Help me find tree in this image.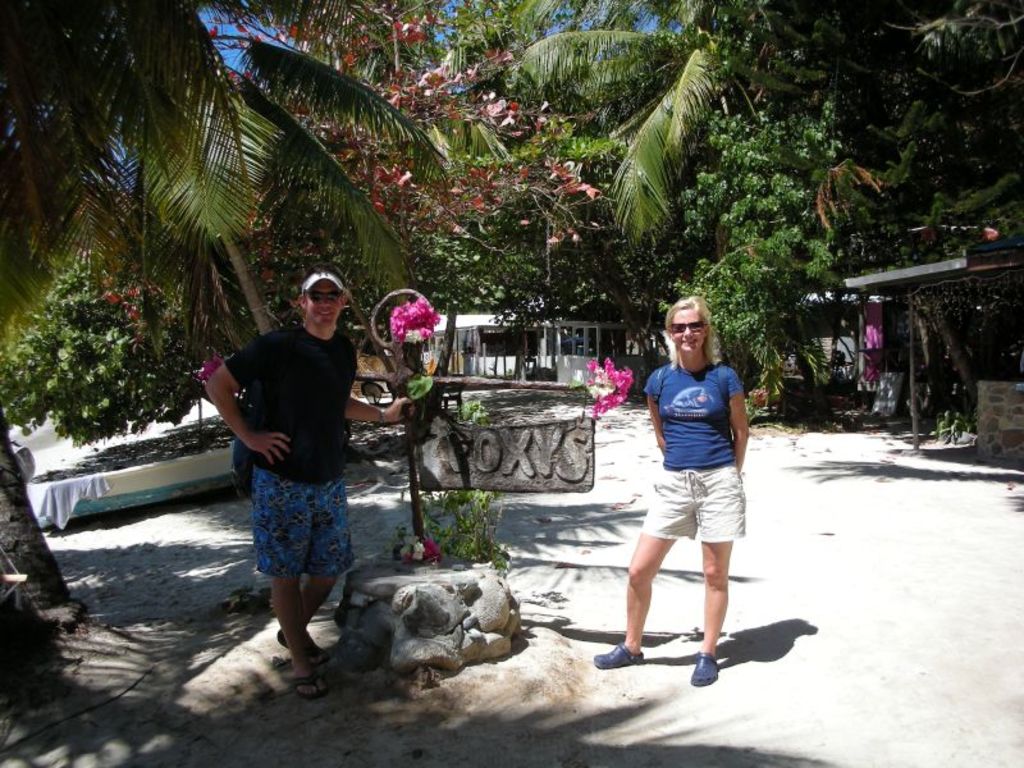
Found it: (99,0,607,364).
